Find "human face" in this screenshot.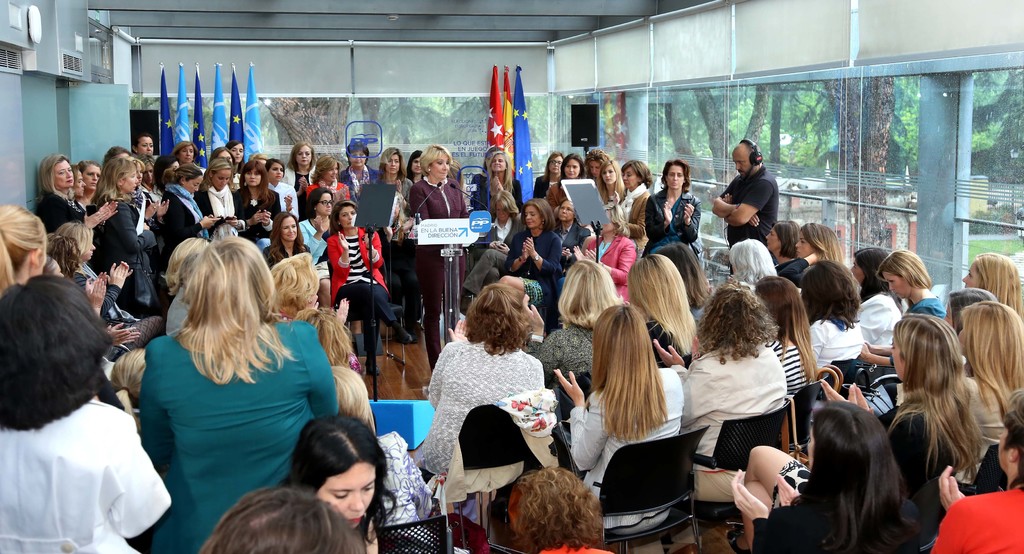
The bounding box for "human face" is 318:461:376:528.
